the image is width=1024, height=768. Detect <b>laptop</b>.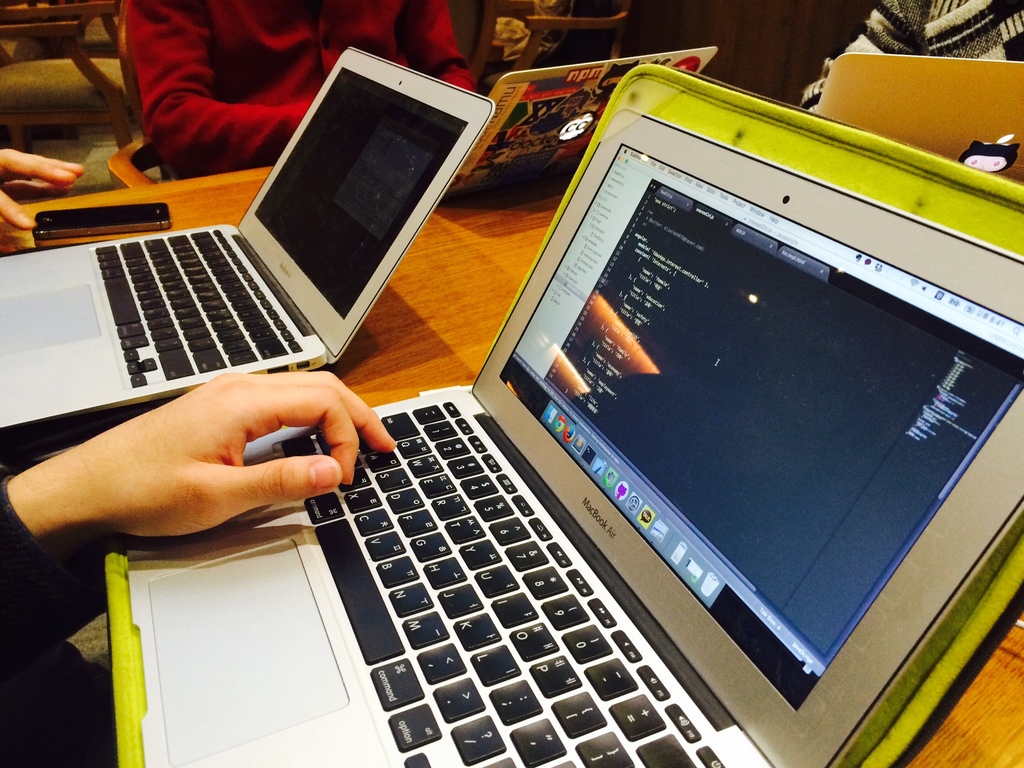
Detection: <region>449, 51, 717, 191</region>.
